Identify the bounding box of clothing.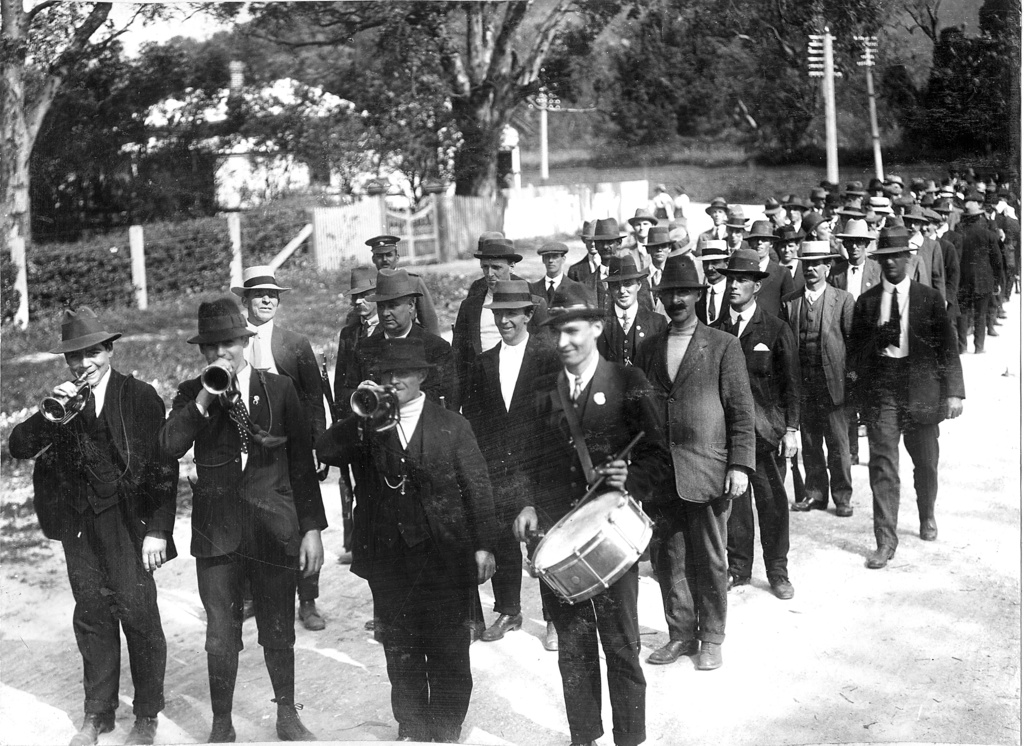
bbox=(528, 274, 595, 311).
